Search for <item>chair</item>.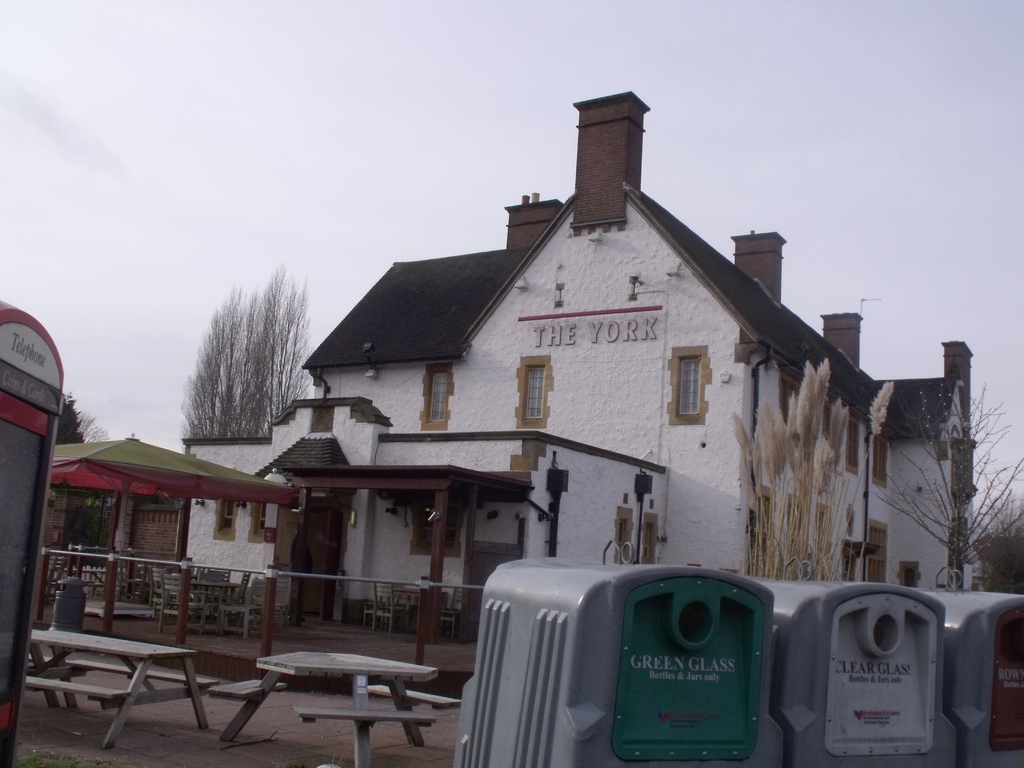
Found at bbox(435, 589, 469, 636).
